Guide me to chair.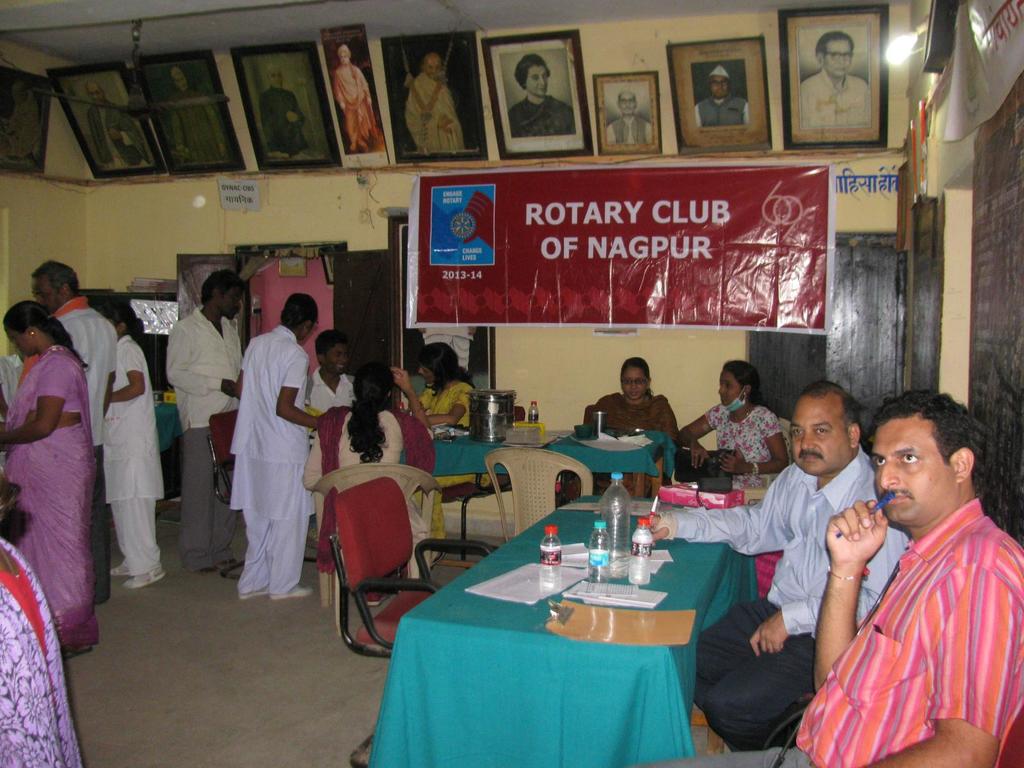
Guidance: crop(300, 460, 449, 632).
